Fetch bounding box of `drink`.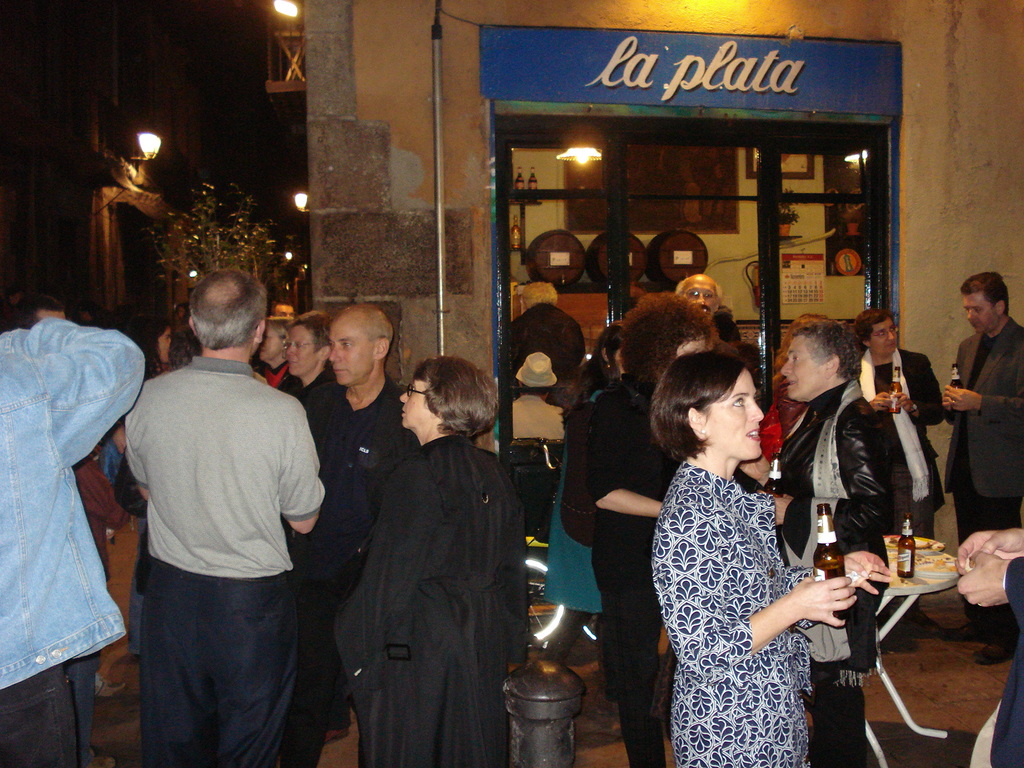
Bbox: (x1=897, y1=513, x2=918, y2=581).
